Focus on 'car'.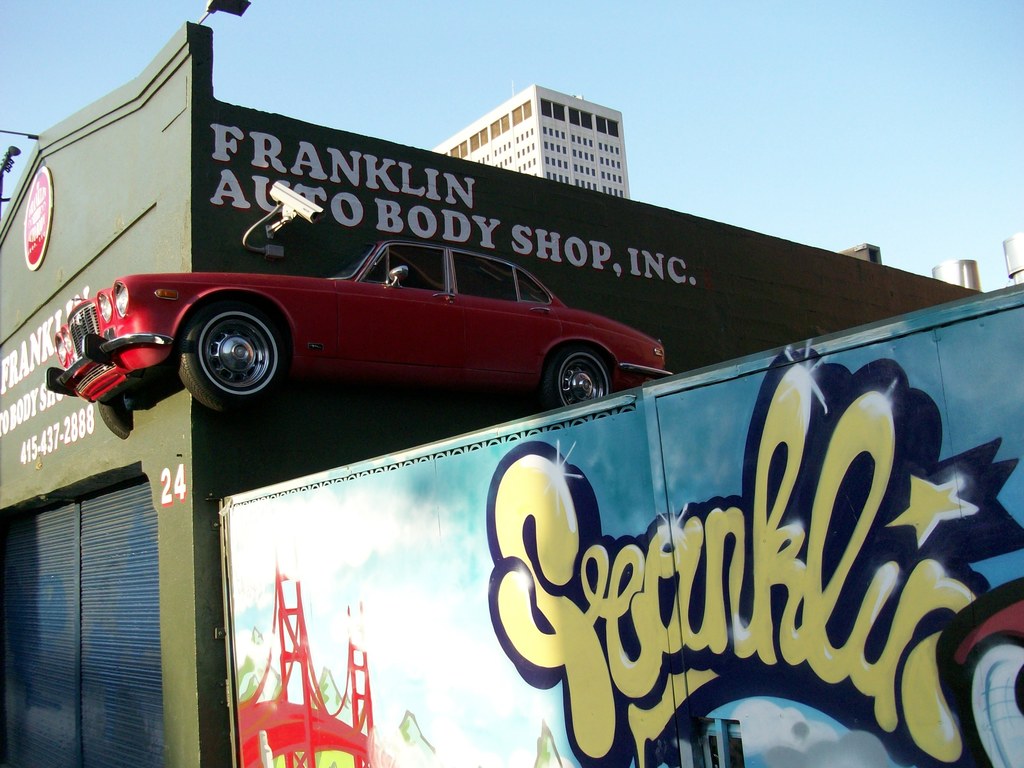
Focused at box=[88, 244, 701, 428].
